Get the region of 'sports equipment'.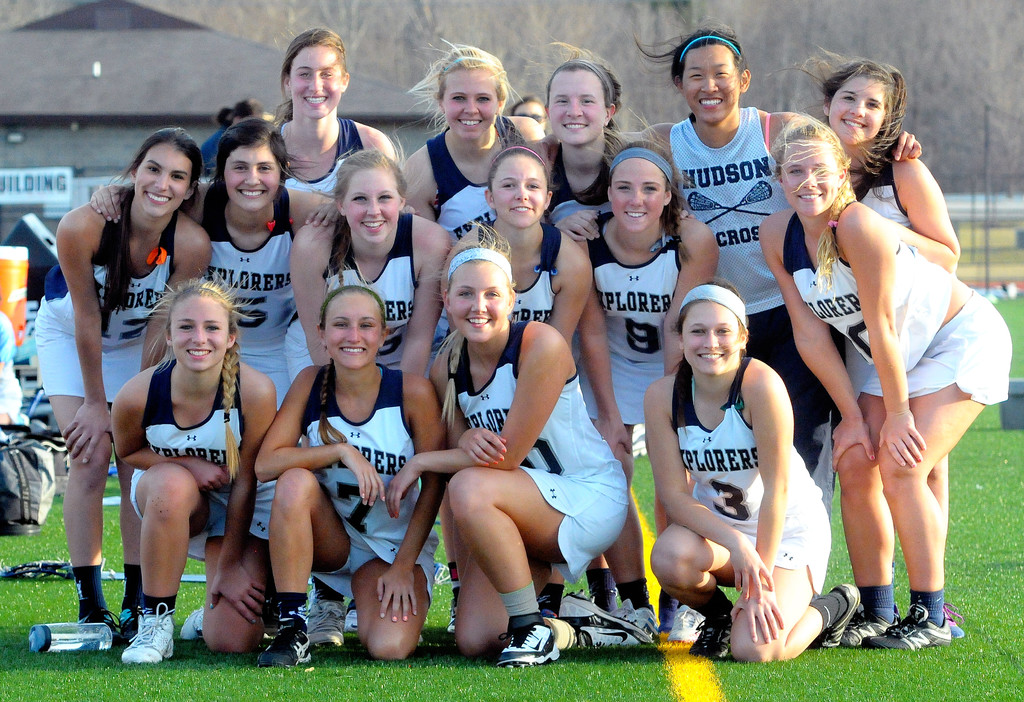
bbox=[686, 193, 770, 216].
